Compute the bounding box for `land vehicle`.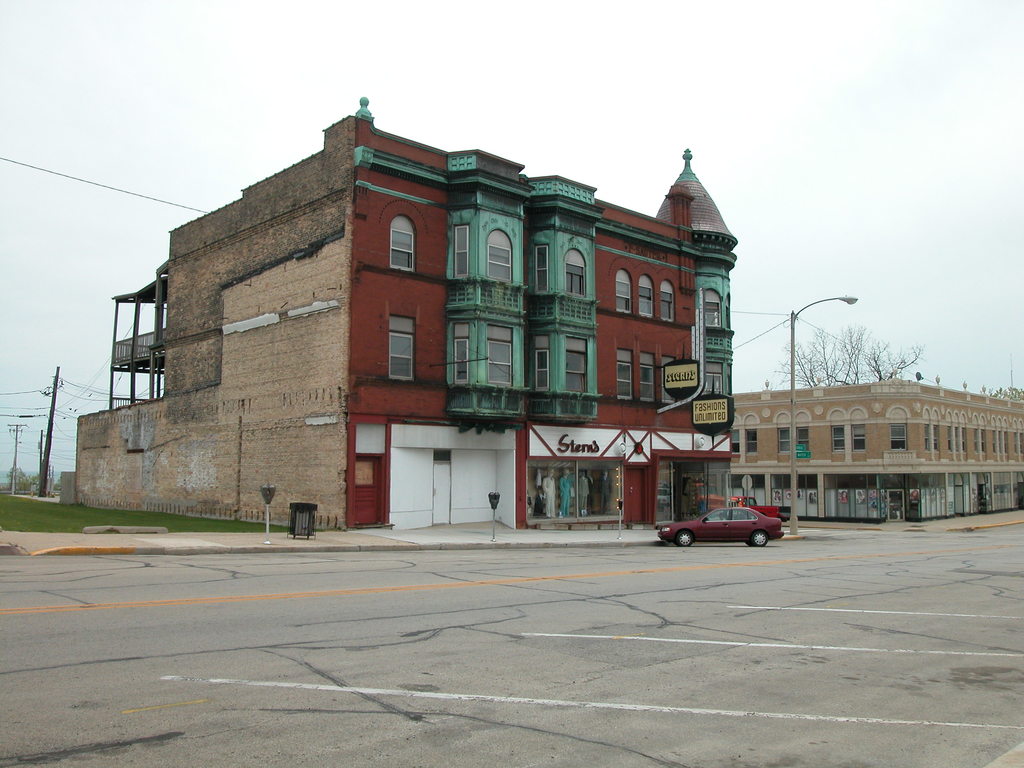
x1=644, y1=495, x2=788, y2=560.
